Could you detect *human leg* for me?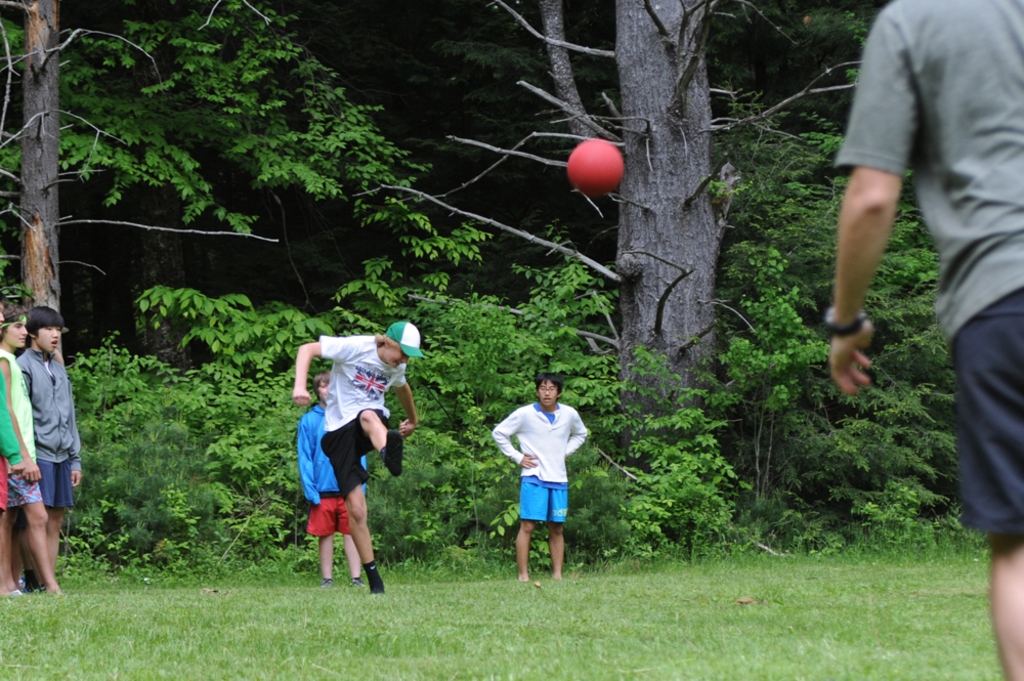
Detection result: l=1, t=459, r=65, b=591.
